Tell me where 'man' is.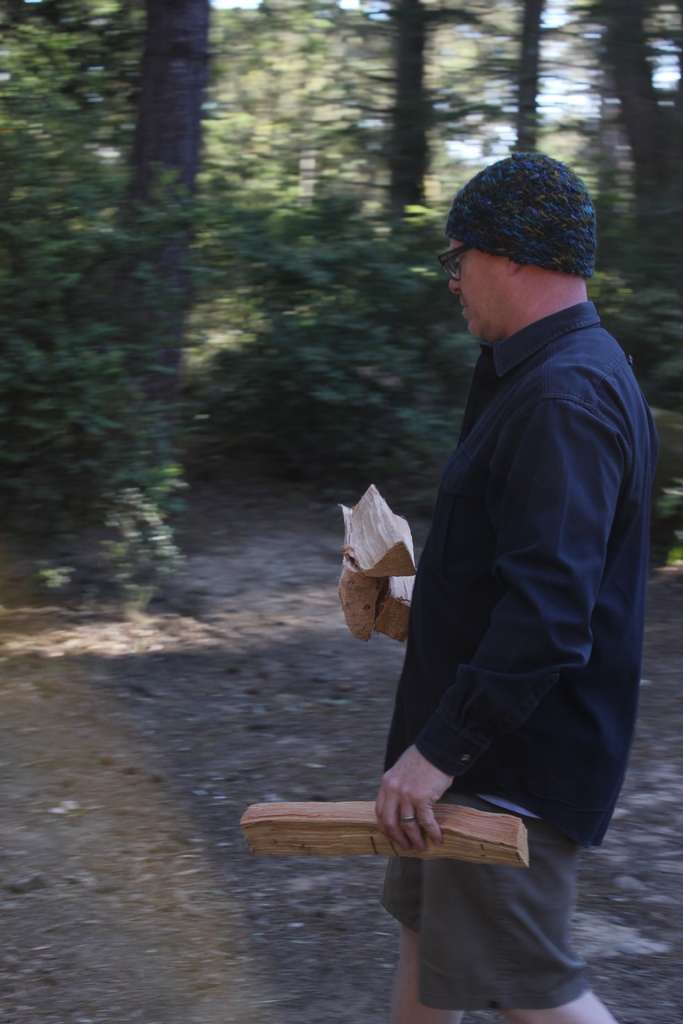
'man' is at rect(328, 125, 664, 992).
